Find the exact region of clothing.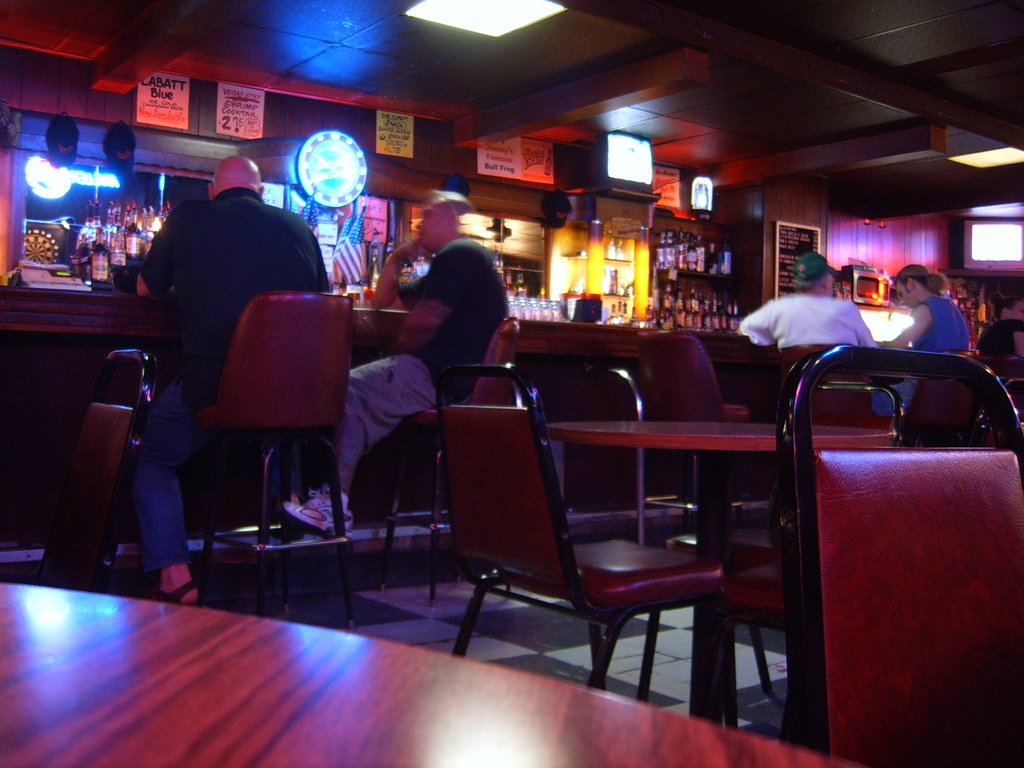
Exact region: 123/180/335/572.
